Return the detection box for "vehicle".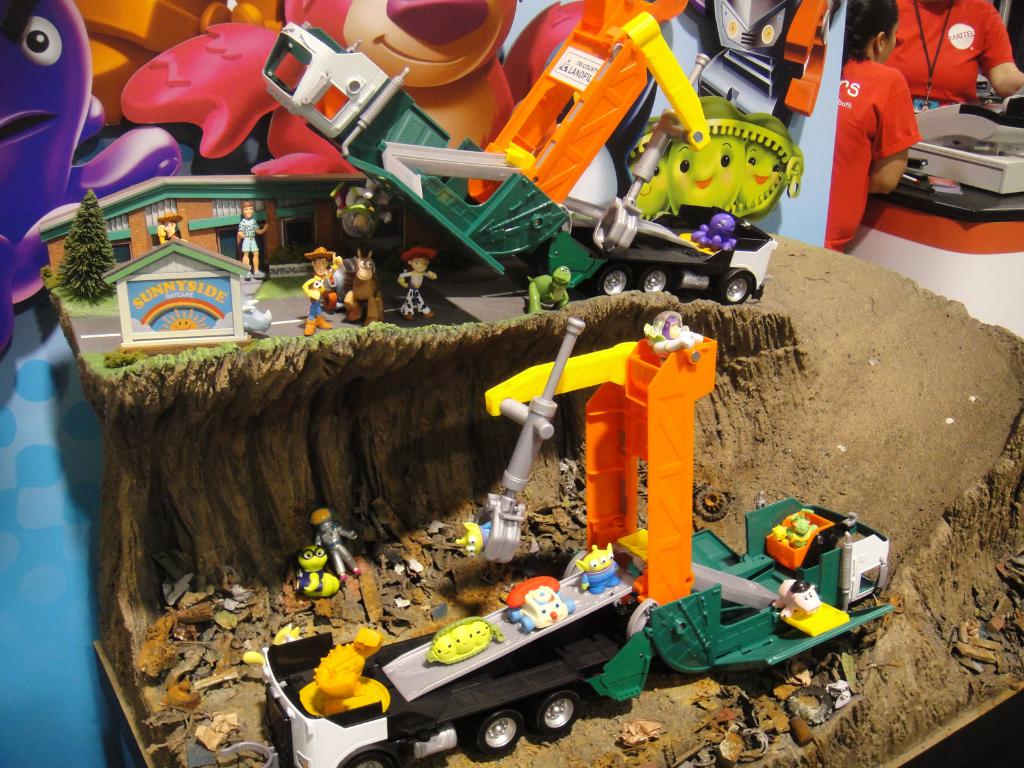
(263,305,900,767).
